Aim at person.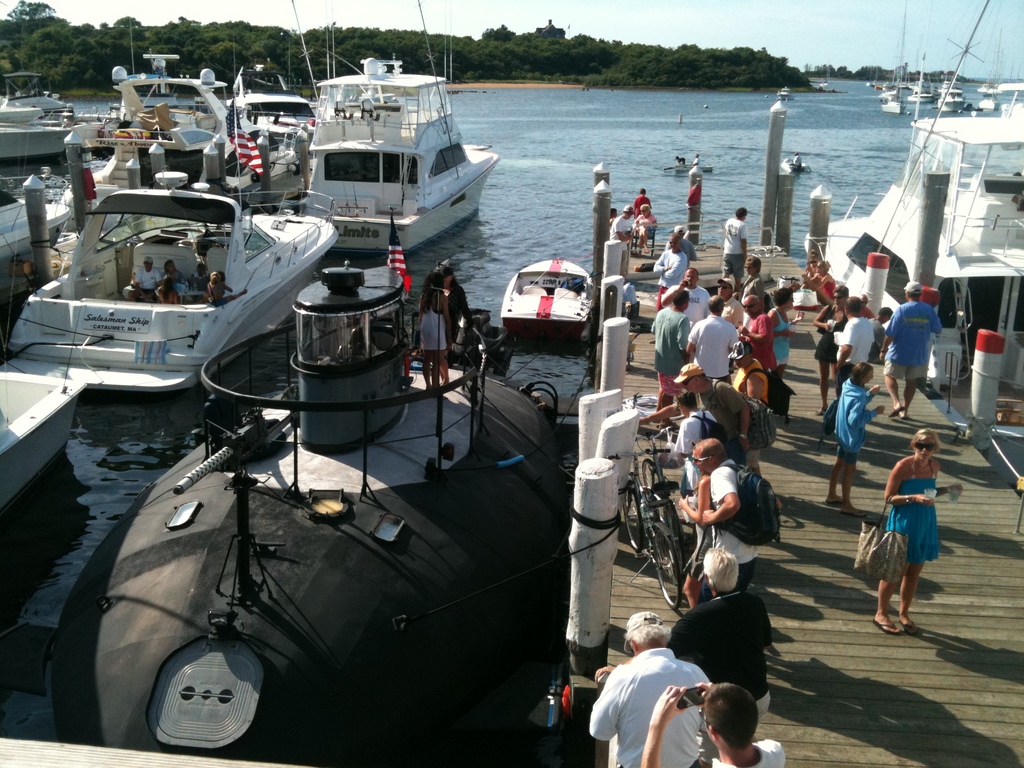
Aimed at (872, 281, 936, 422).
